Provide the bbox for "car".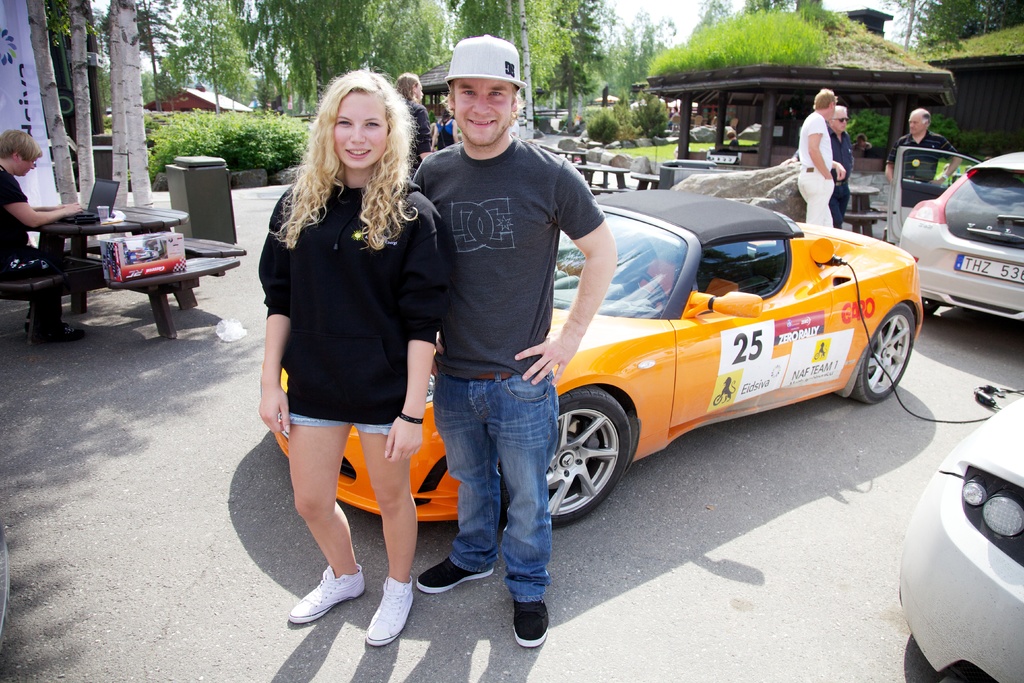
Rect(899, 148, 1023, 333).
